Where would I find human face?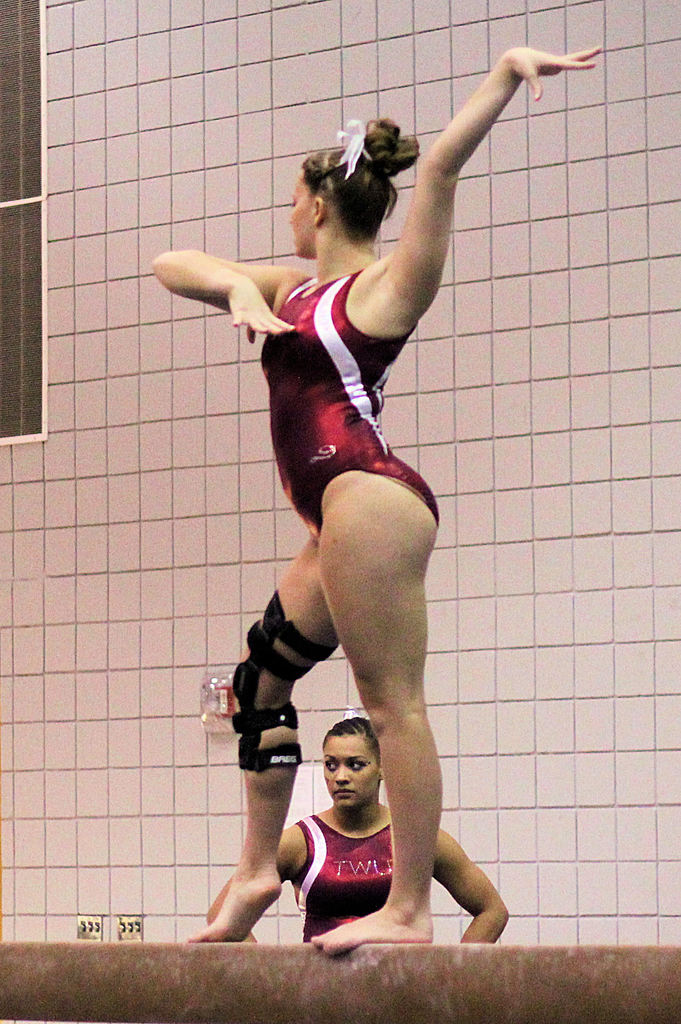
At {"x1": 284, "y1": 170, "x2": 323, "y2": 249}.
